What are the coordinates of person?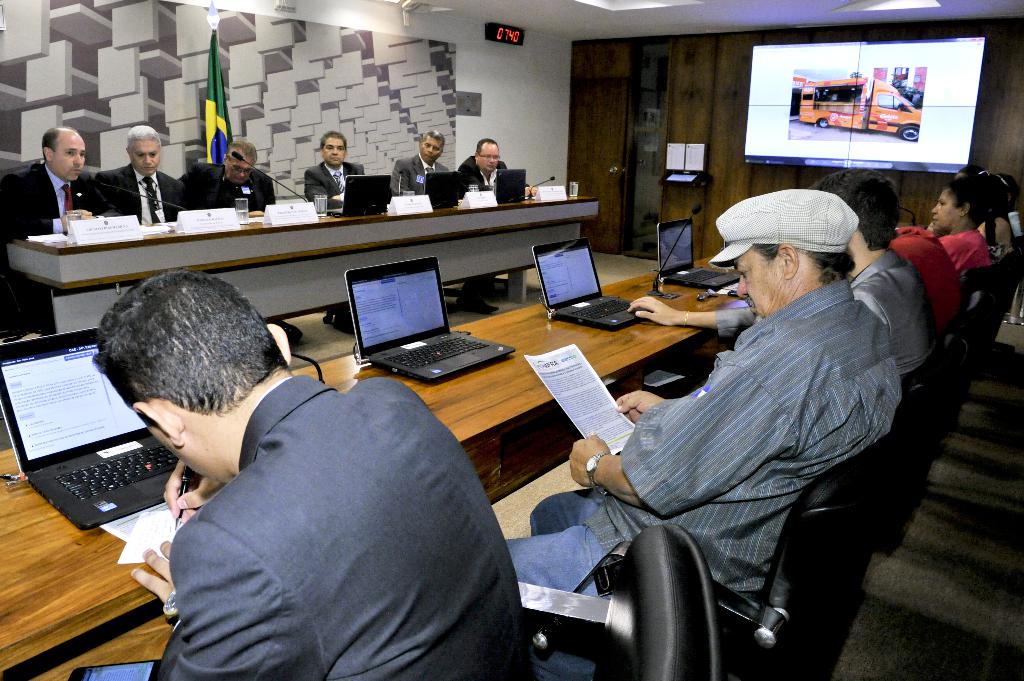
select_region(452, 135, 505, 196).
